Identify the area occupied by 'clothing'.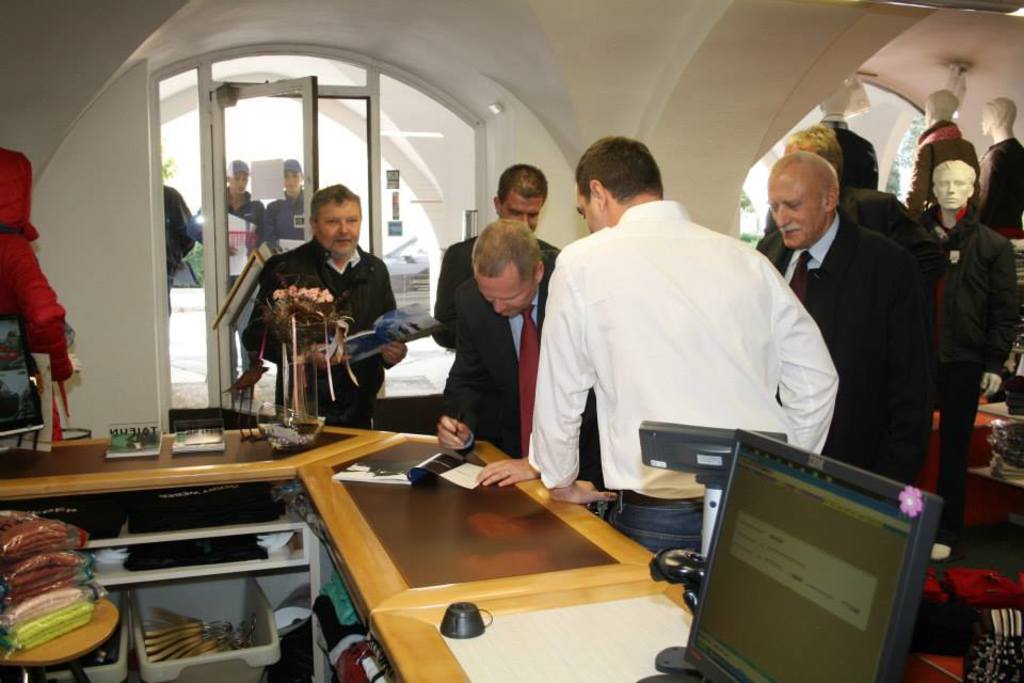
Area: [164,187,202,309].
